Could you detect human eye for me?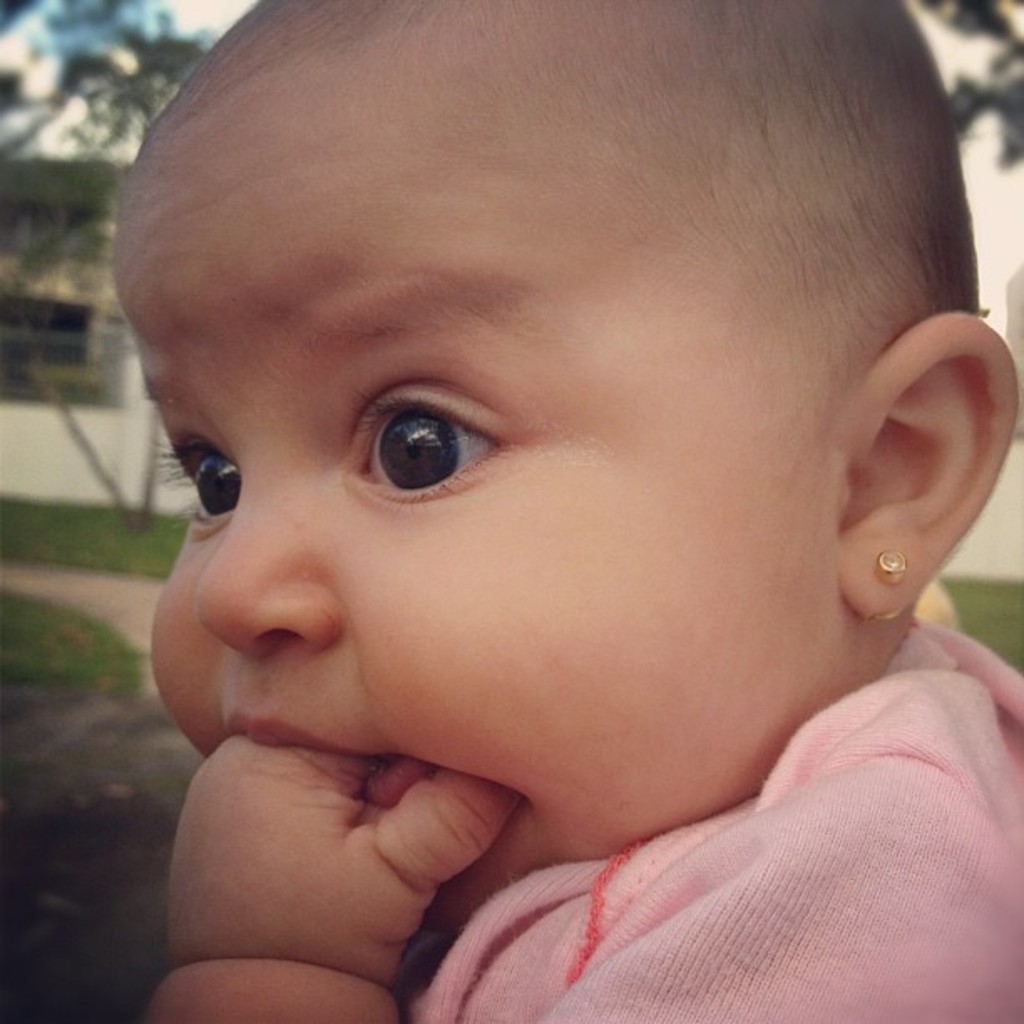
Detection result: 167, 422, 251, 539.
